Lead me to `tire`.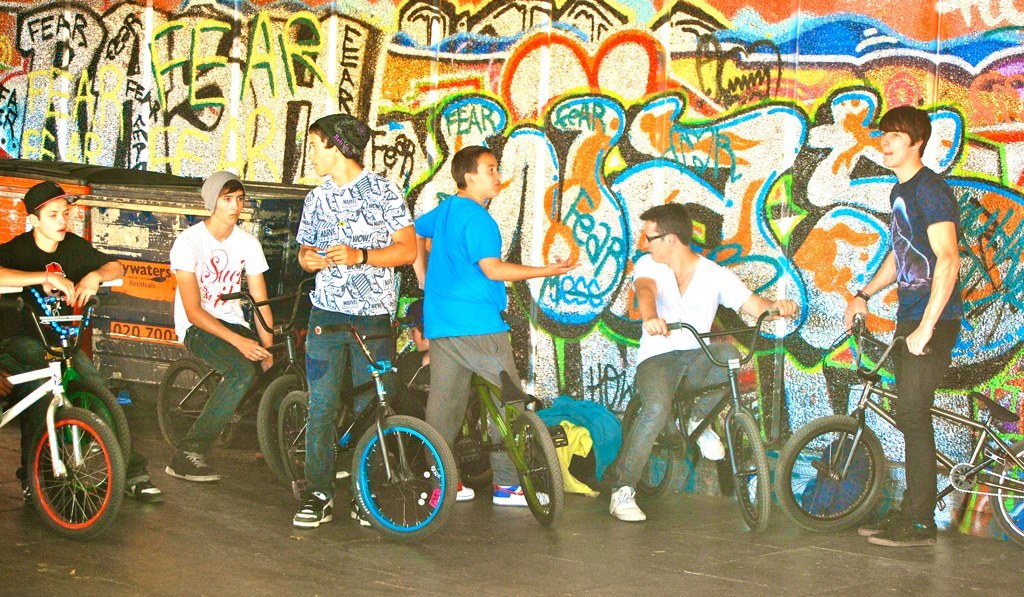
Lead to [x1=981, y1=434, x2=1023, y2=548].
